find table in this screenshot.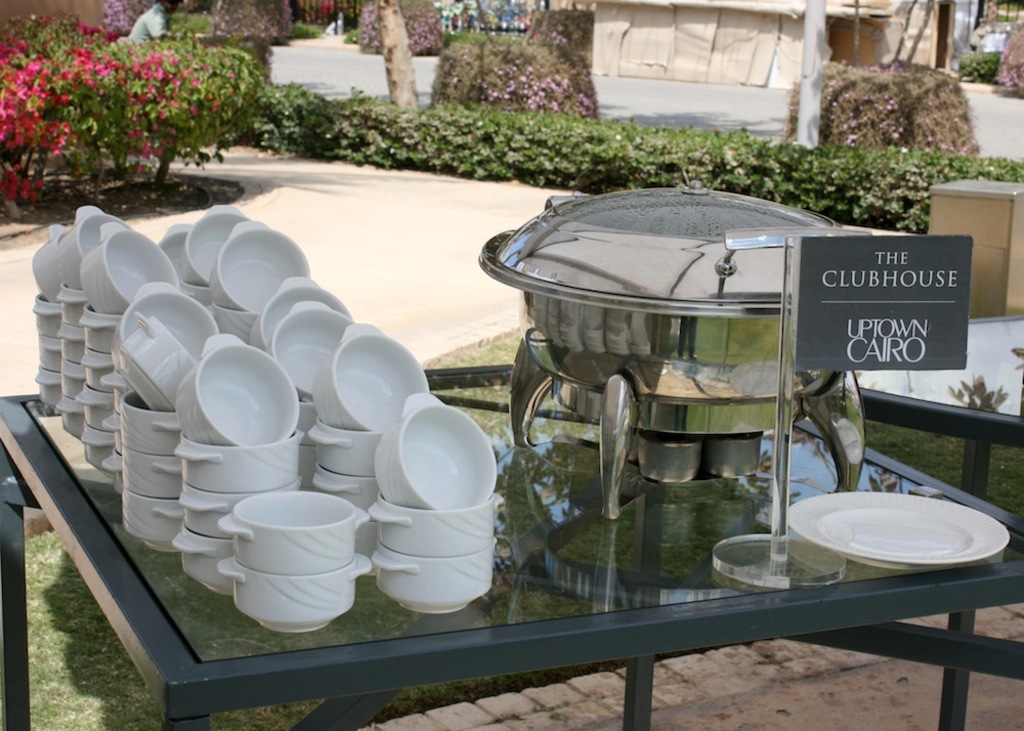
The bounding box for table is 0:357:1023:730.
